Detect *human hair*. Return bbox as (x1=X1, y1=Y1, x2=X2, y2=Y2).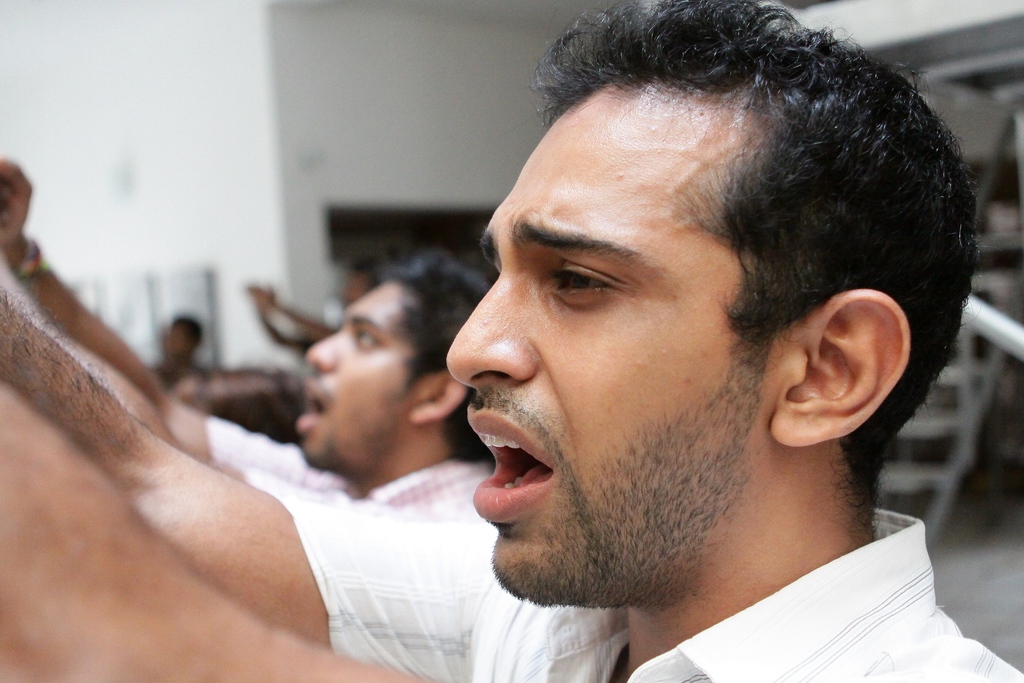
(x1=343, y1=247, x2=390, y2=290).
